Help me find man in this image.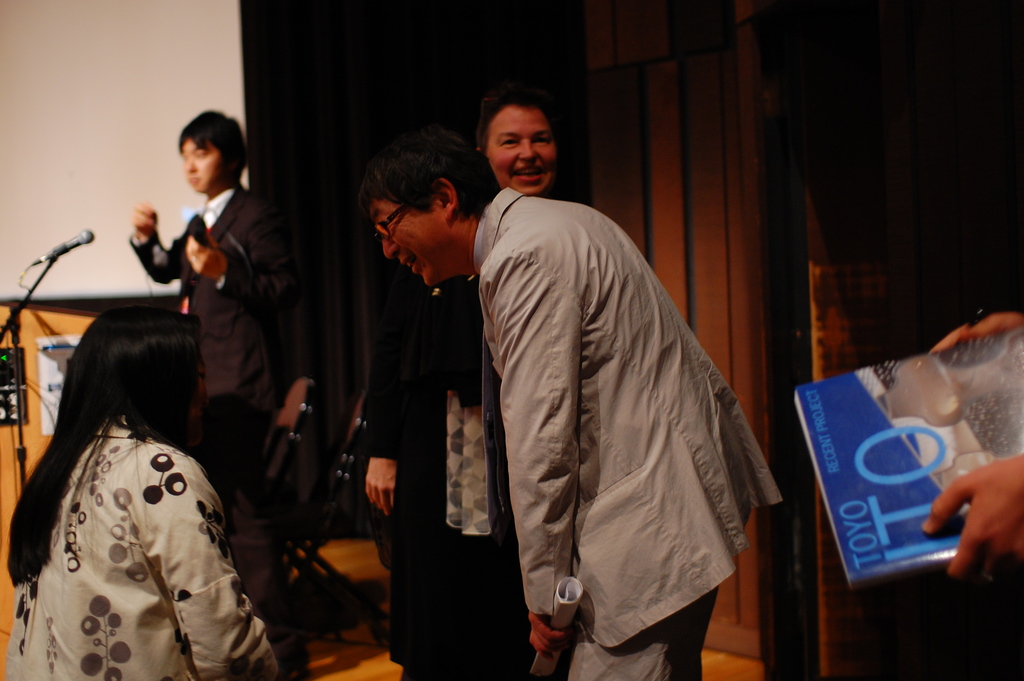
Found it: box(124, 108, 293, 680).
